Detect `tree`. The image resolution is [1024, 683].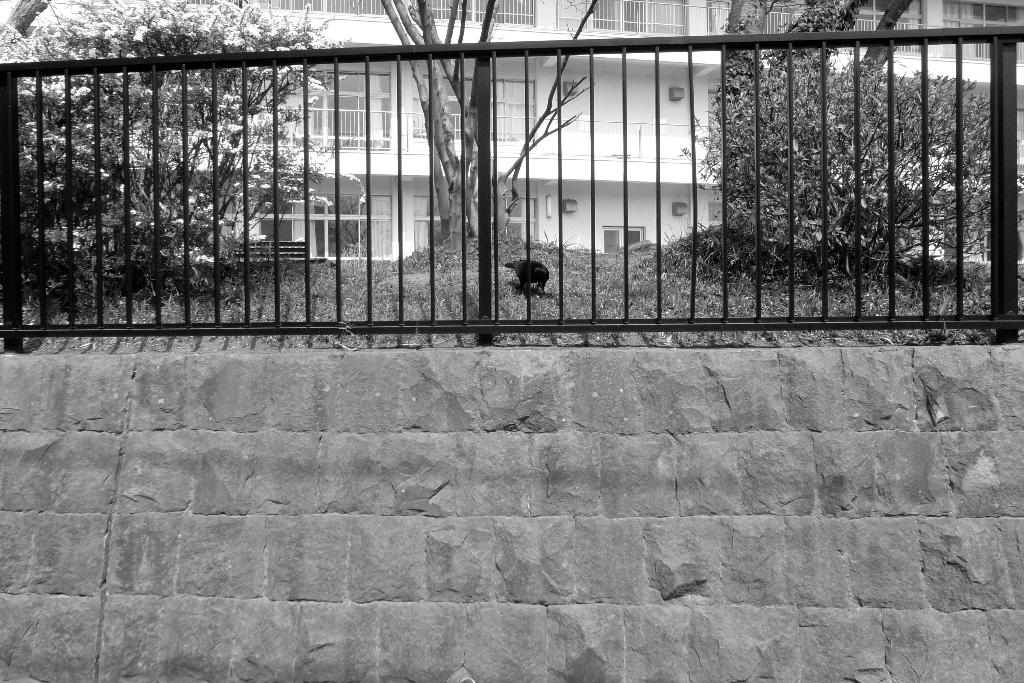
box(700, 0, 1023, 277).
